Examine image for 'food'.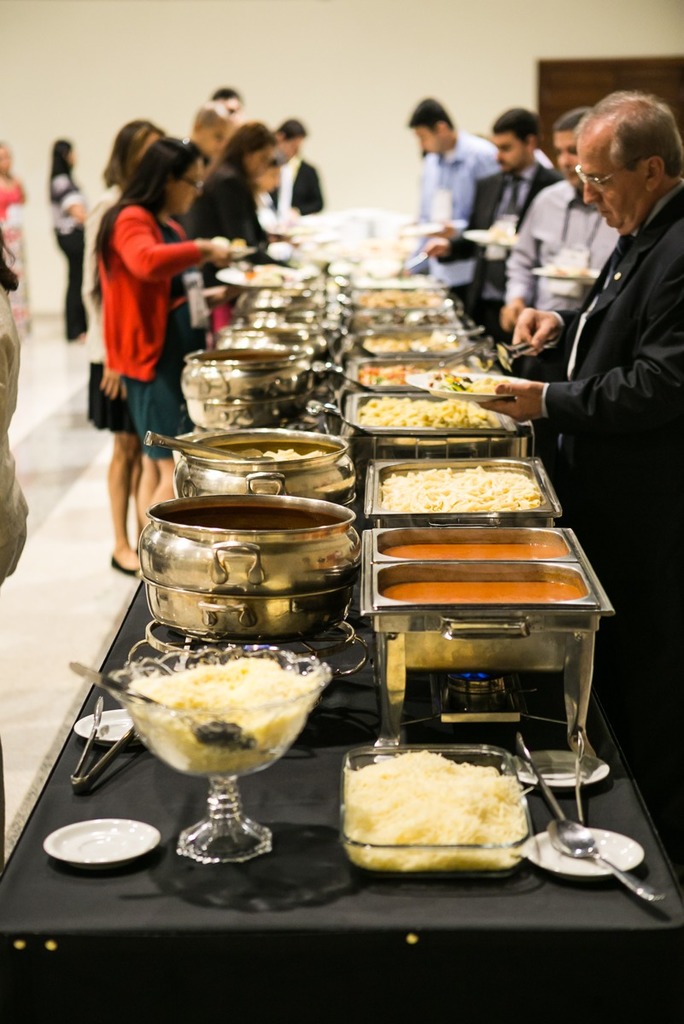
Examination result: [x1=348, y1=308, x2=456, y2=333].
